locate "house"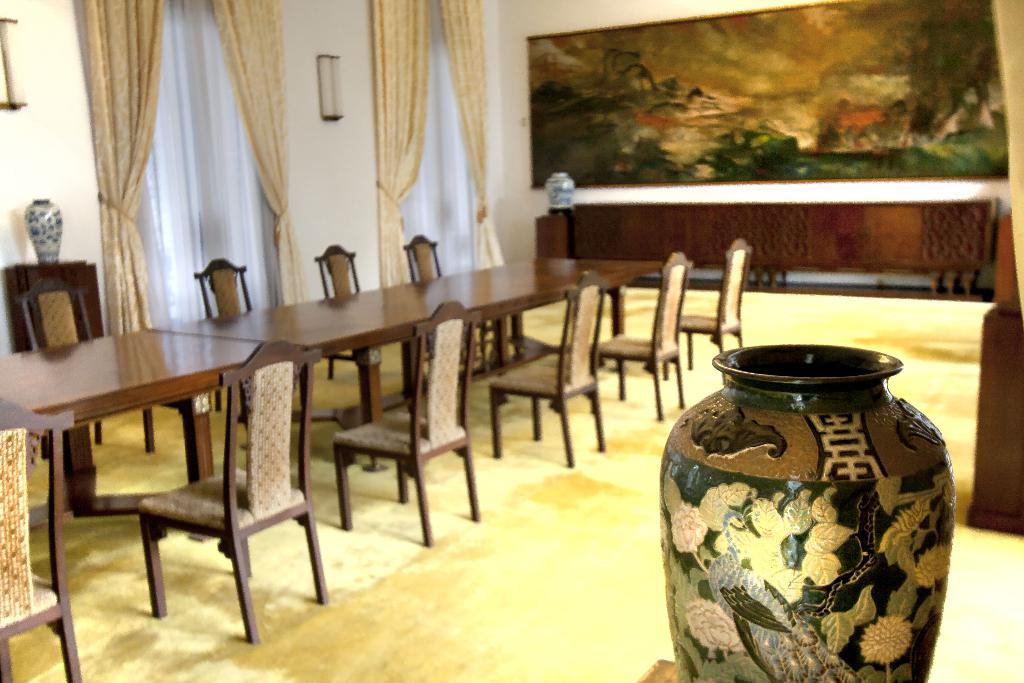
[0, 0, 862, 614]
